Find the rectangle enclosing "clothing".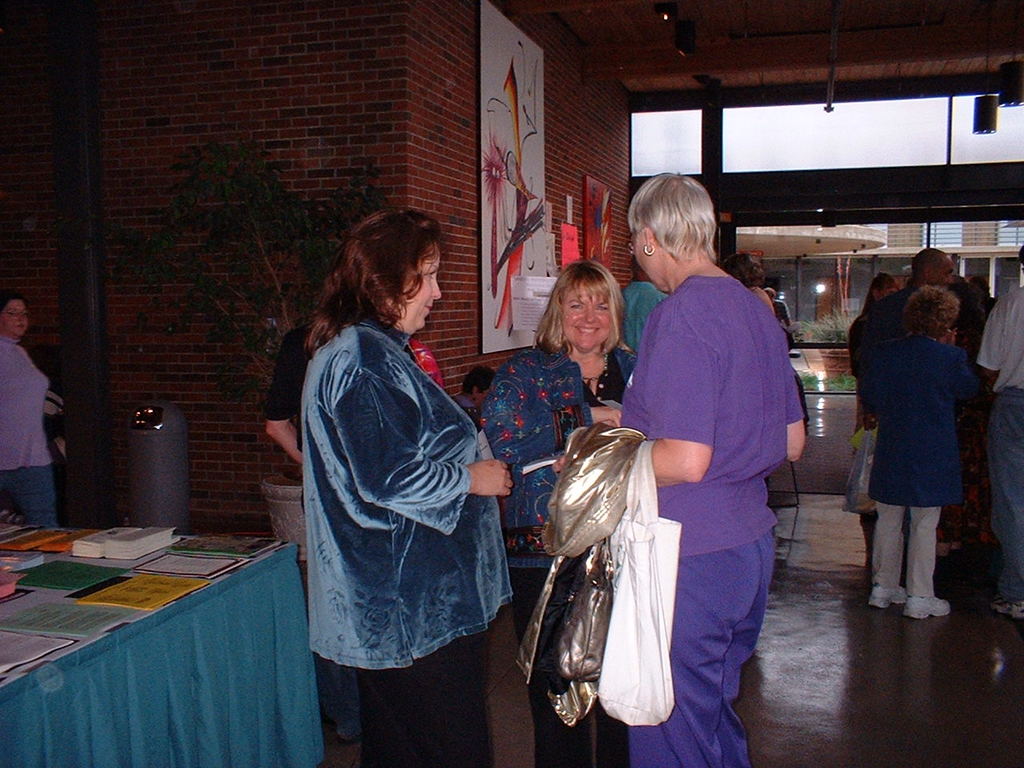
region(875, 334, 982, 604).
